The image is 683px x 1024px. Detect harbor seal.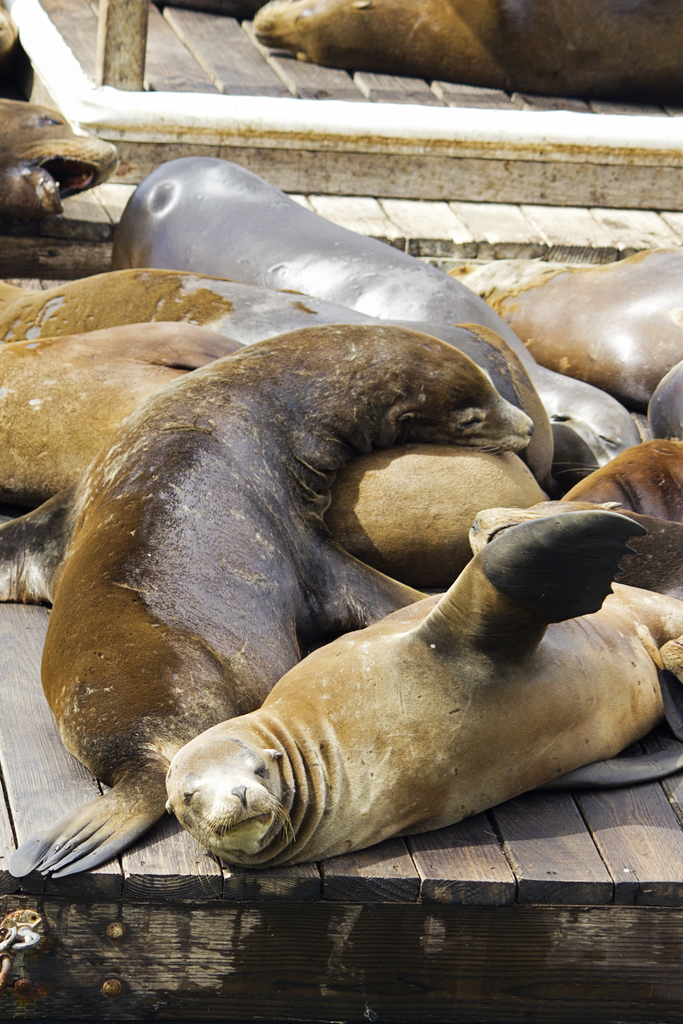
Detection: Rect(449, 239, 682, 442).
